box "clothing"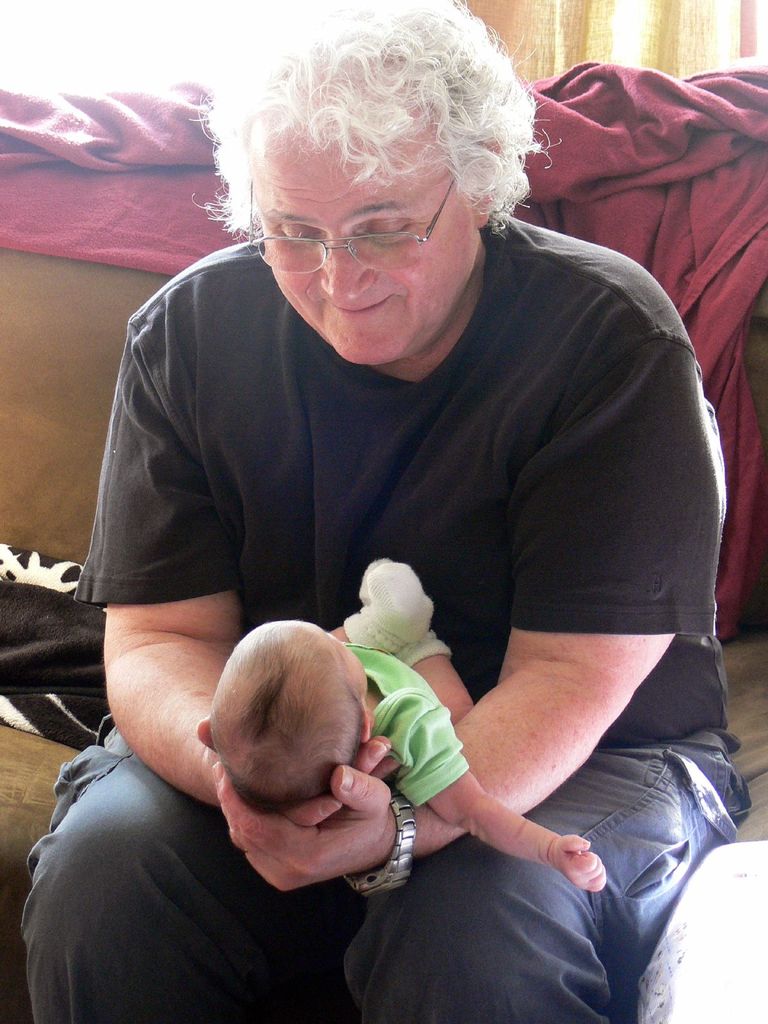
(x1=339, y1=637, x2=472, y2=812)
